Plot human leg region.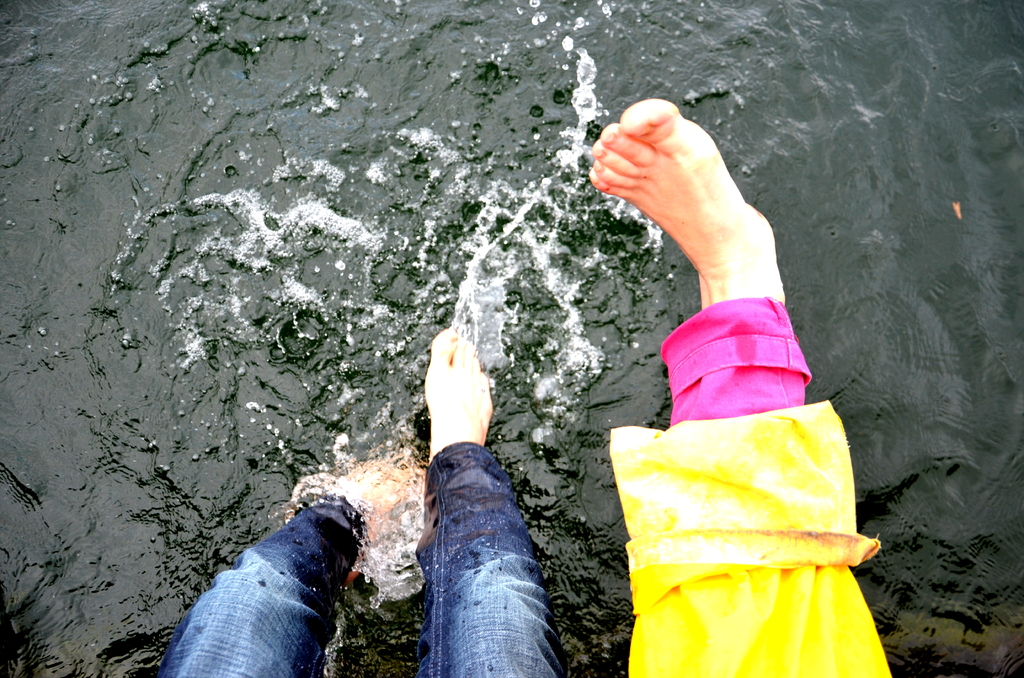
Plotted at bbox(166, 455, 421, 677).
